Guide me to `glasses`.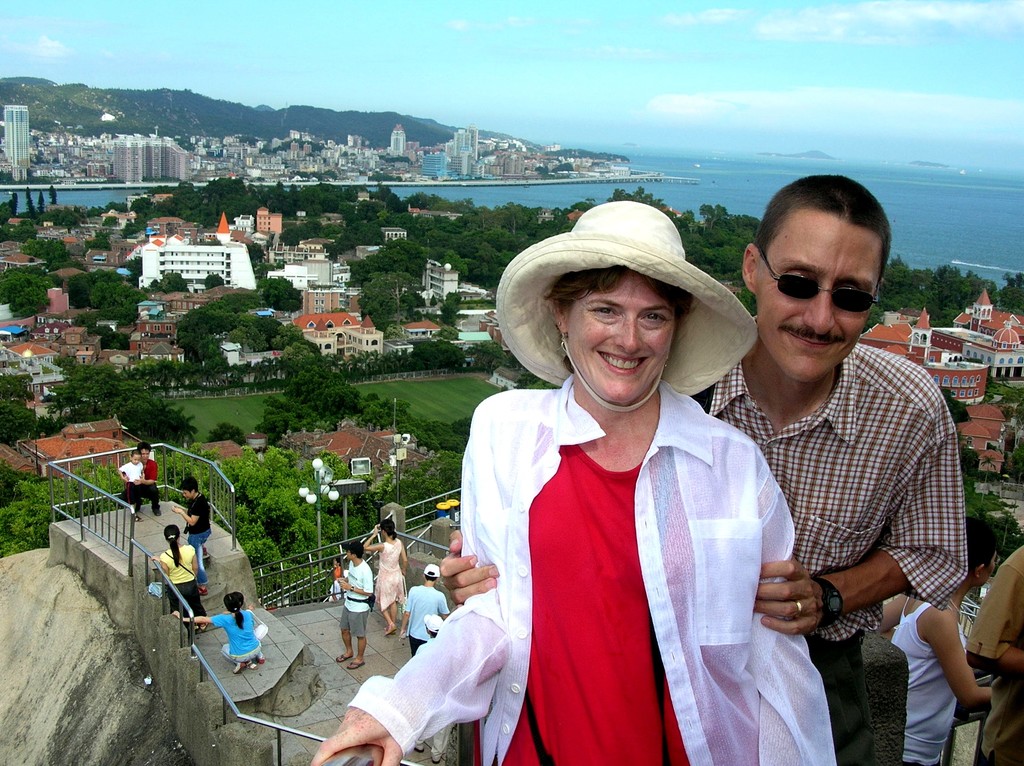
Guidance: l=758, t=253, r=893, b=326.
